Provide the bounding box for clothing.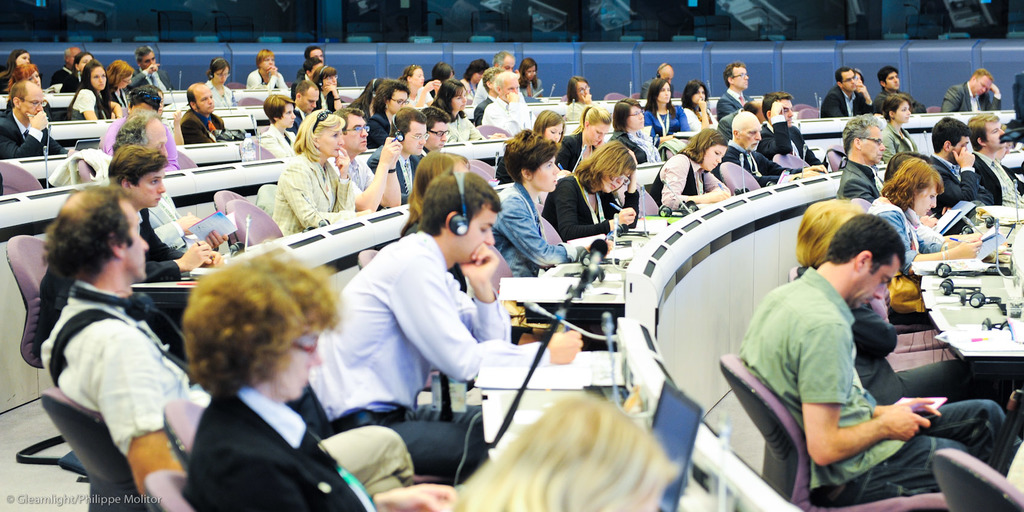
829:83:842:93.
